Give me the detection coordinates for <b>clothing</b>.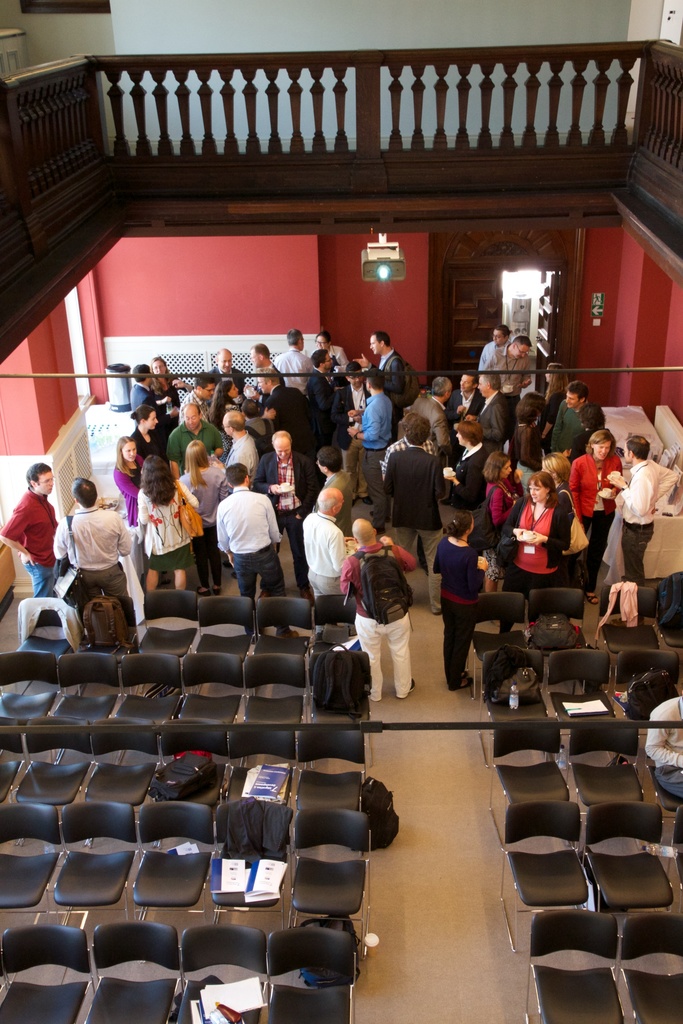
[x1=148, y1=543, x2=188, y2=572].
